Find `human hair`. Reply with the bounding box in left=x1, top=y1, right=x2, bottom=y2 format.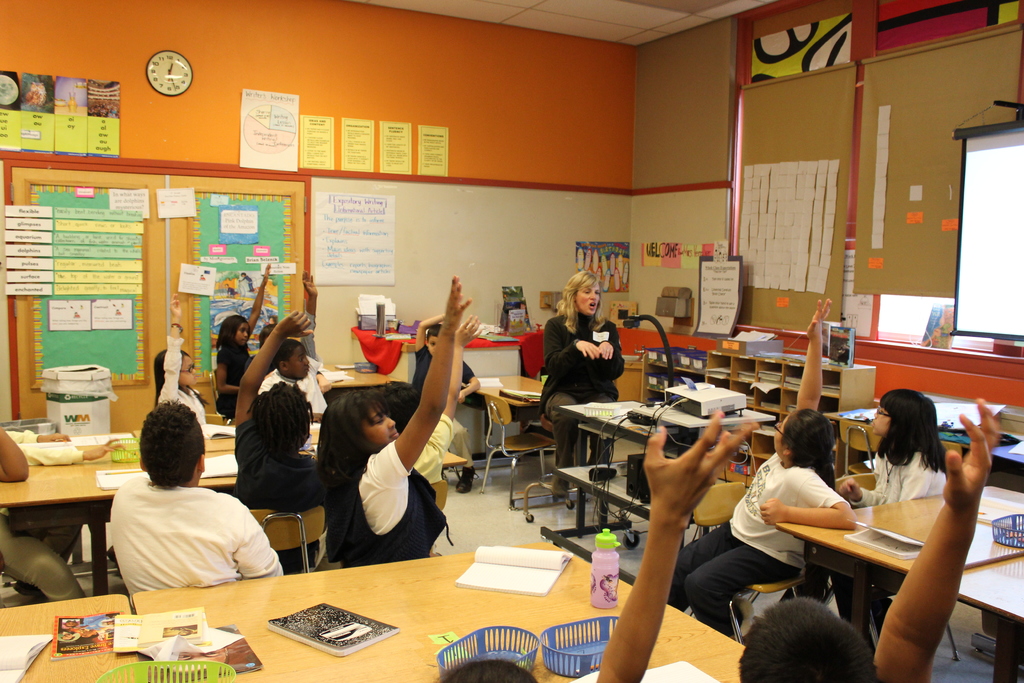
left=273, top=341, right=301, bottom=367.
